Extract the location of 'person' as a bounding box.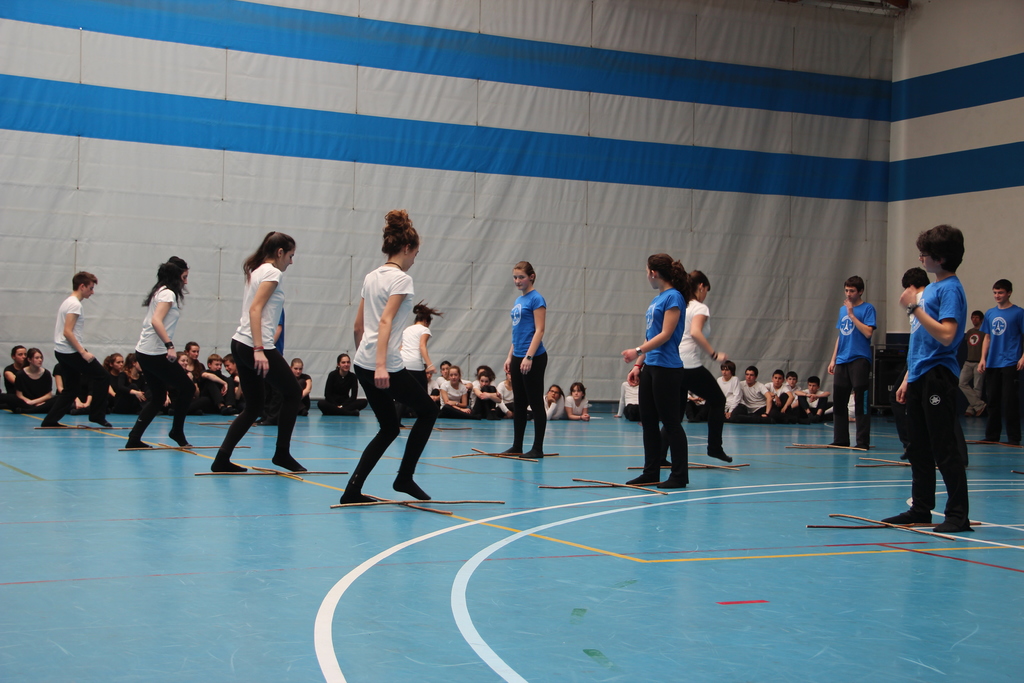
[661,268,729,468].
